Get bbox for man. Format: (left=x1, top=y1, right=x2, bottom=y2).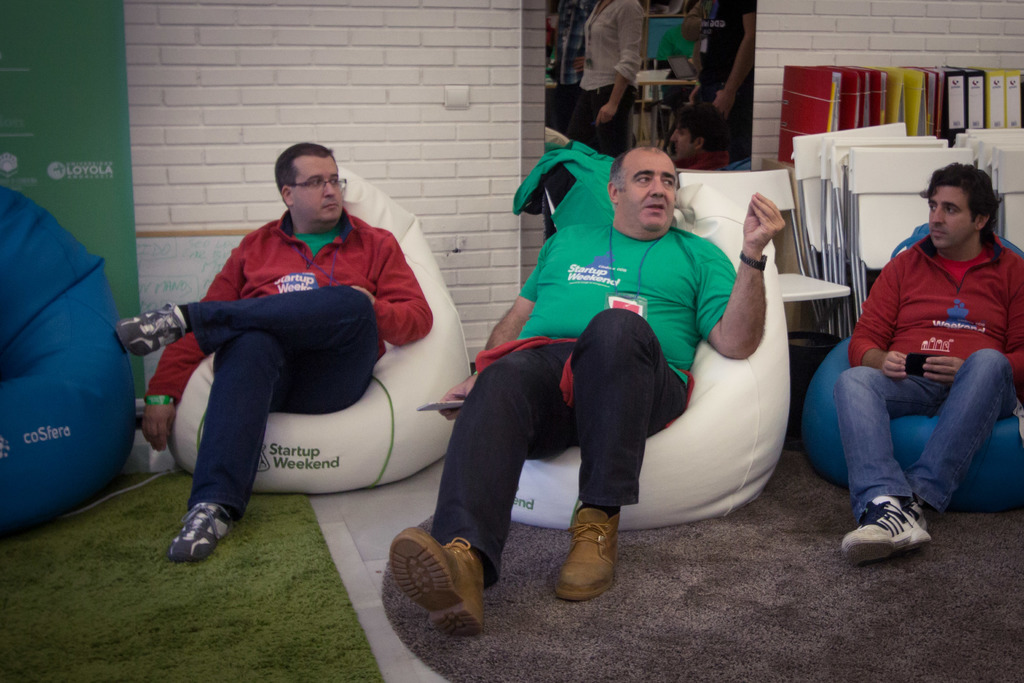
(left=808, top=156, right=1020, bottom=557).
